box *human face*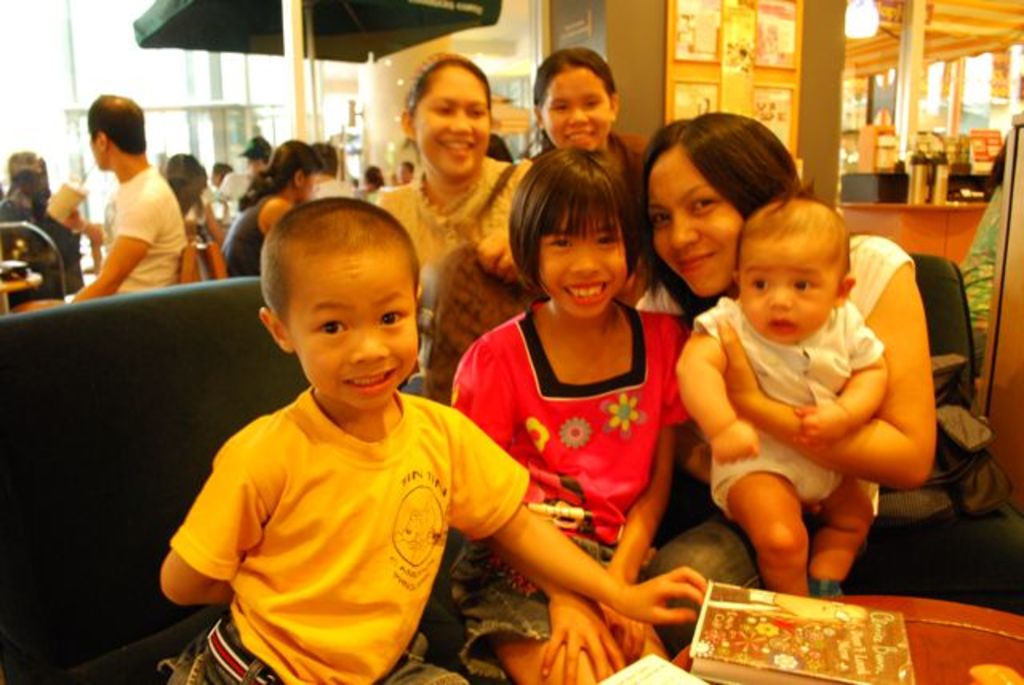
rect(418, 61, 494, 186)
